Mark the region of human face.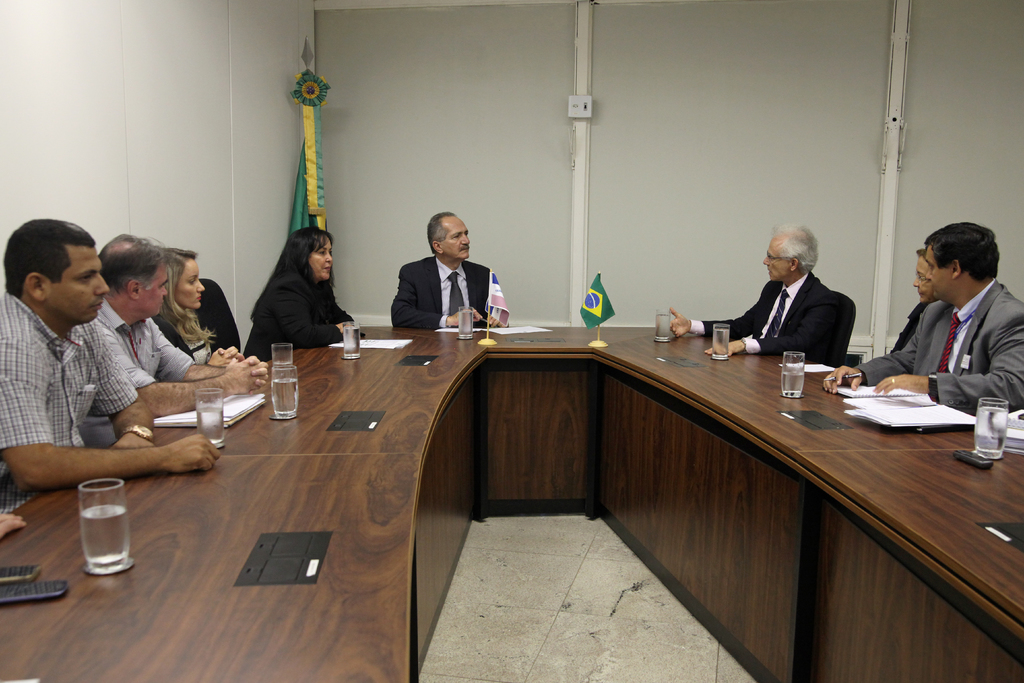
Region: bbox=(135, 261, 168, 320).
